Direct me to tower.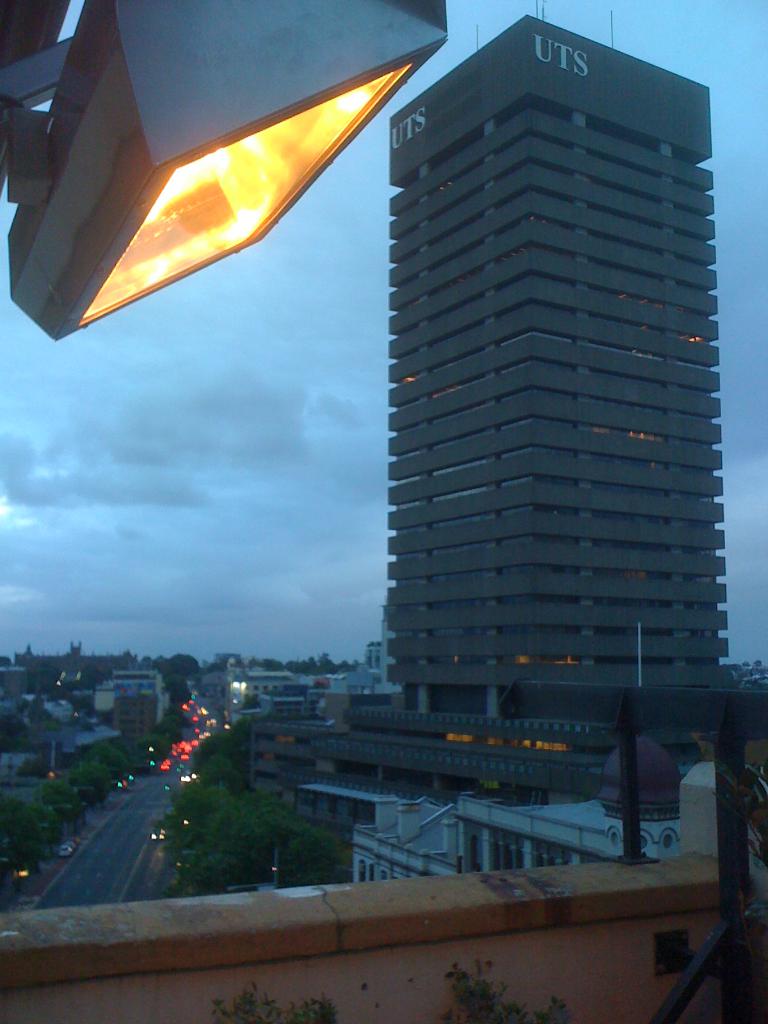
Direction: region(348, 0, 734, 733).
